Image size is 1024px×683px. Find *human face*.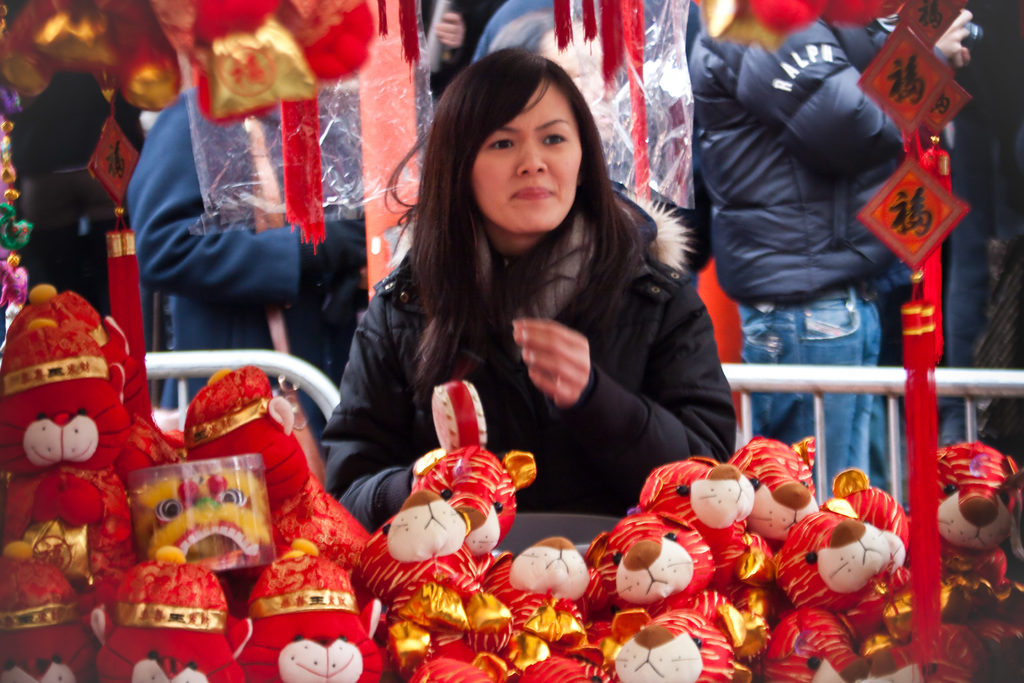
bbox(476, 78, 591, 232).
